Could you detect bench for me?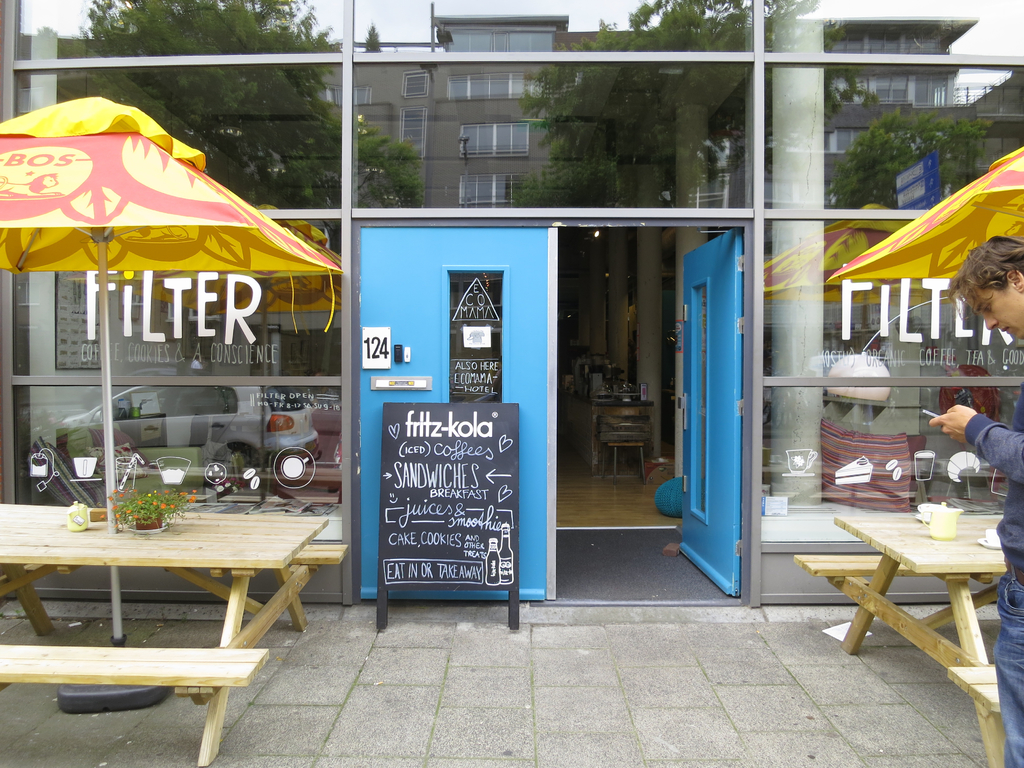
Detection result: box(0, 505, 349, 762).
